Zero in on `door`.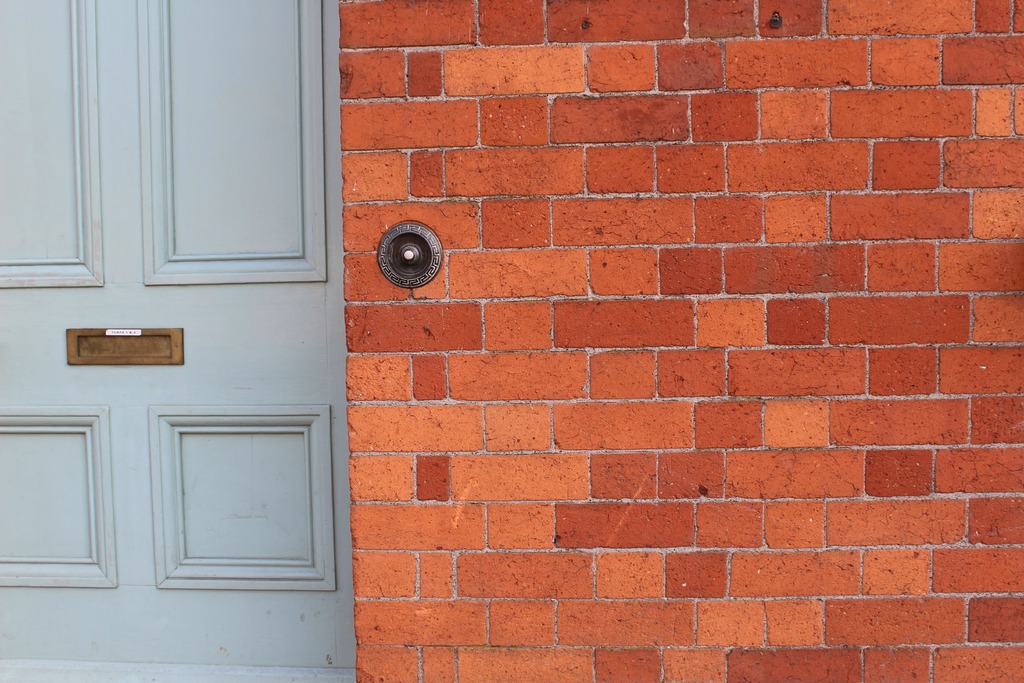
Zeroed in: select_region(0, 0, 352, 682).
